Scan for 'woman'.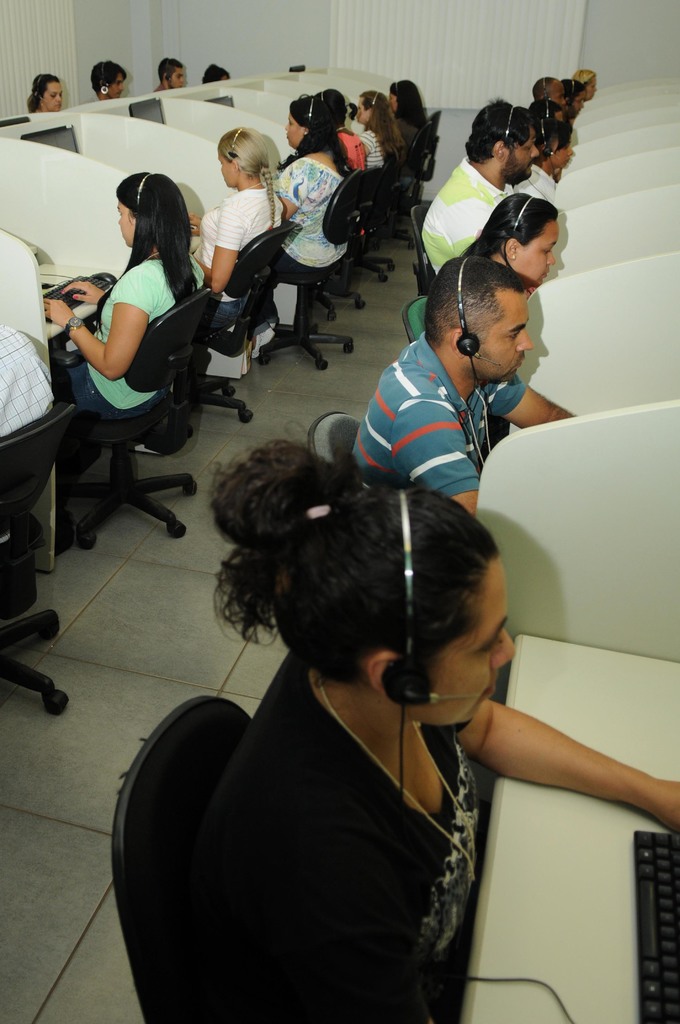
Scan result: rect(32, 168, 192, 491).
